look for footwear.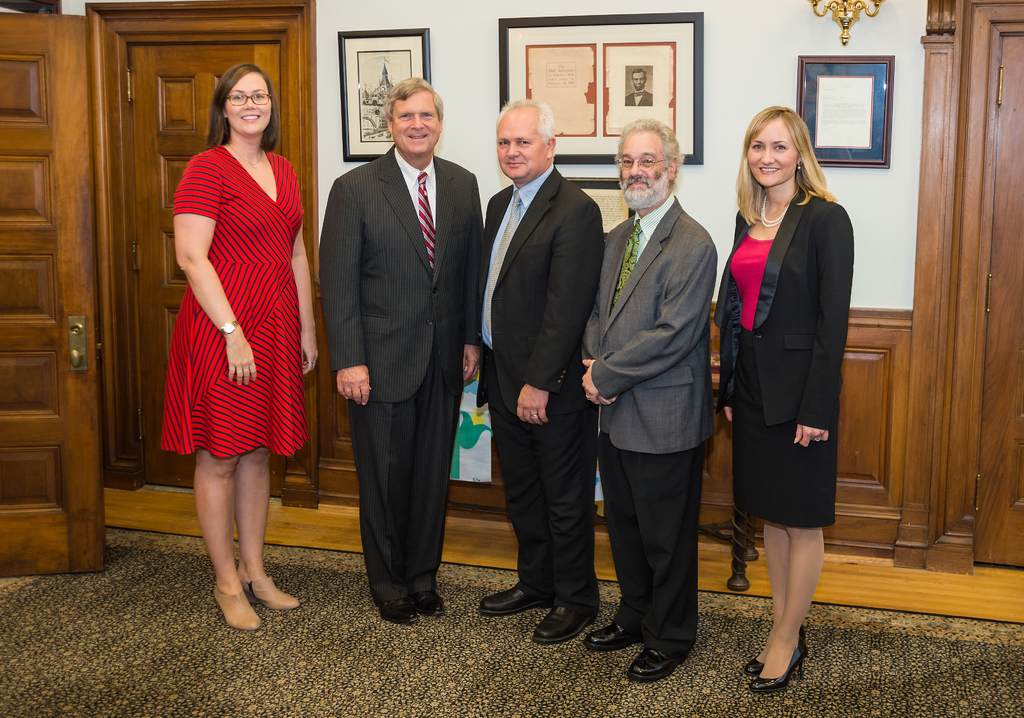
Found: 239:576:298:611.
